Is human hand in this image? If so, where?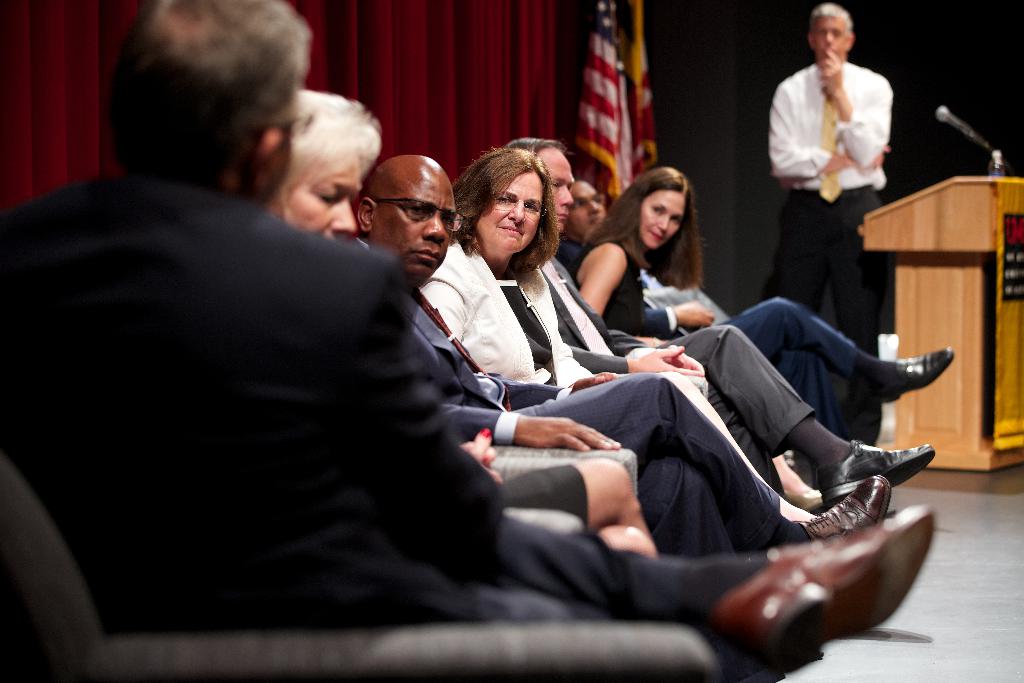
Yes, at bbox(467, 424, 508, 487).
